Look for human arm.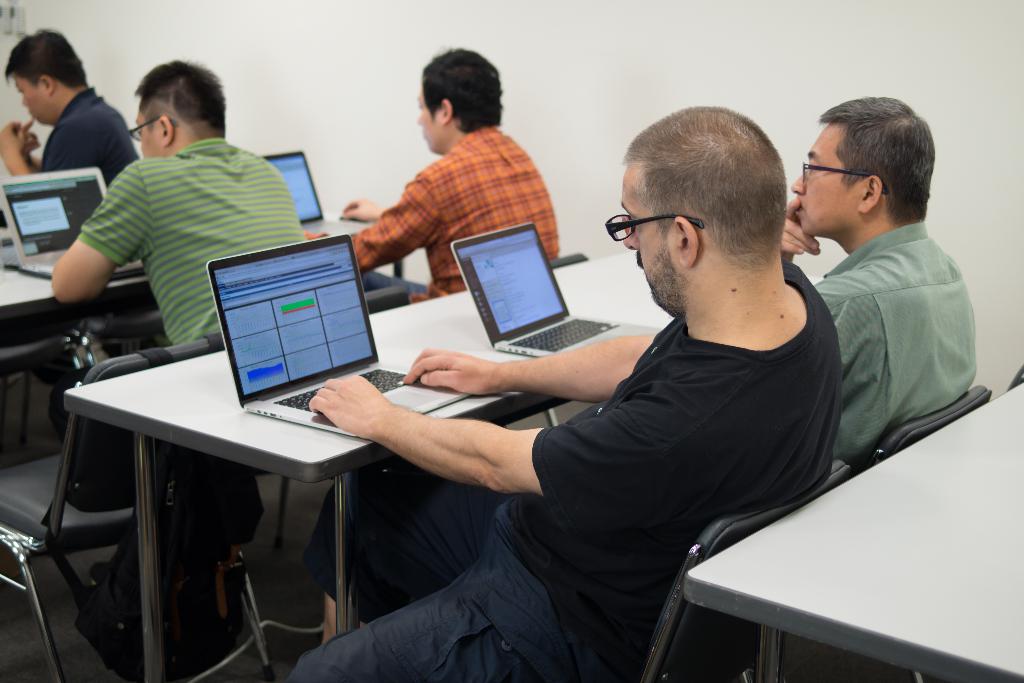
Found: 0,114,53,186.
